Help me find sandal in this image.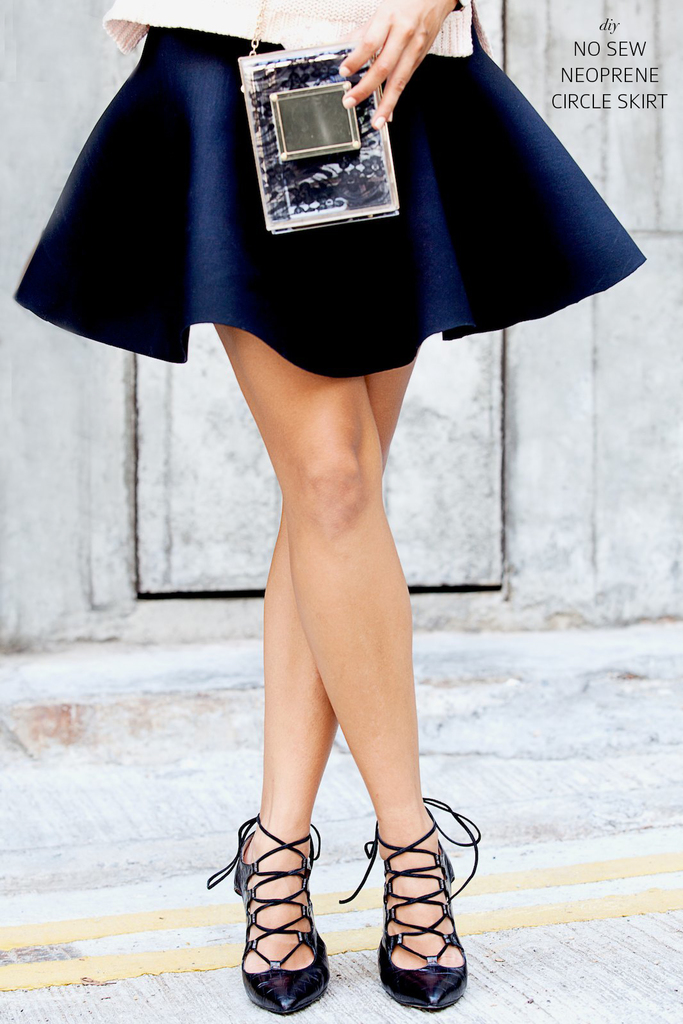
Found it: <box>223,811,331,1018</box>.
